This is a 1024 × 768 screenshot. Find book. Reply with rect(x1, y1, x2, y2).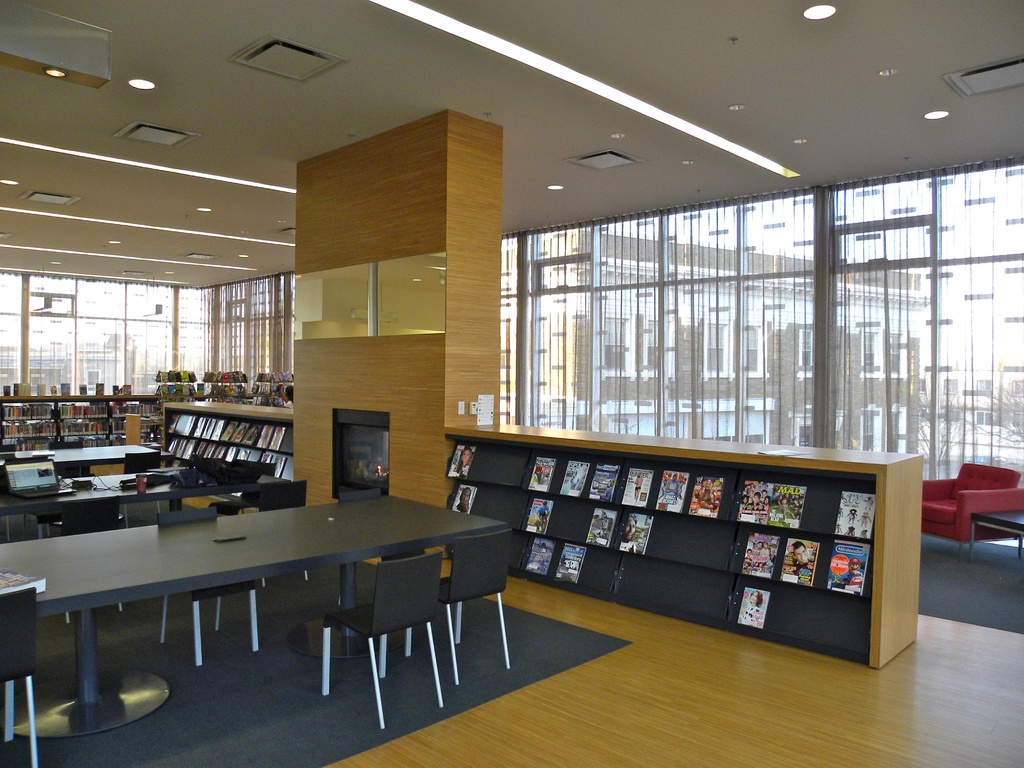
rect(778, 540, 819, 588).
